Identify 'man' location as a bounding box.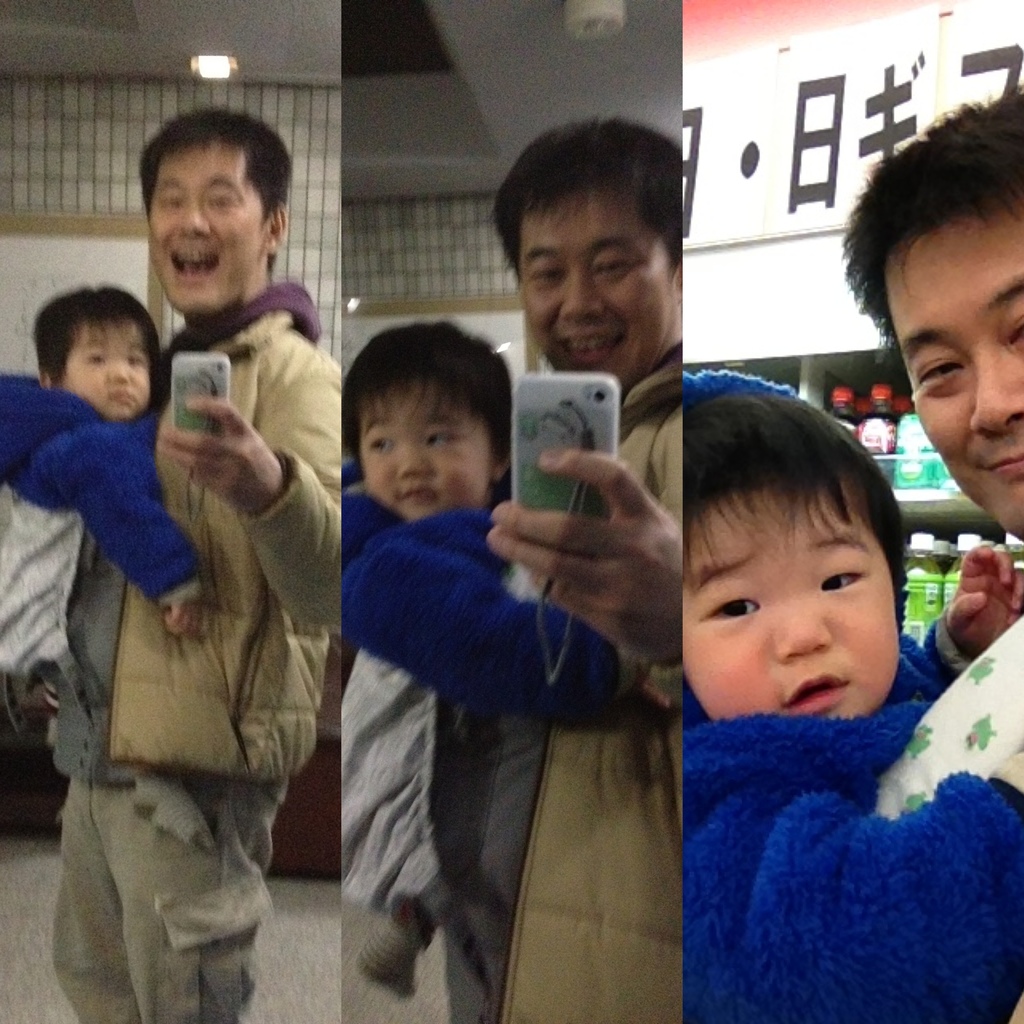
rect(836, 84, 1023, 809).
